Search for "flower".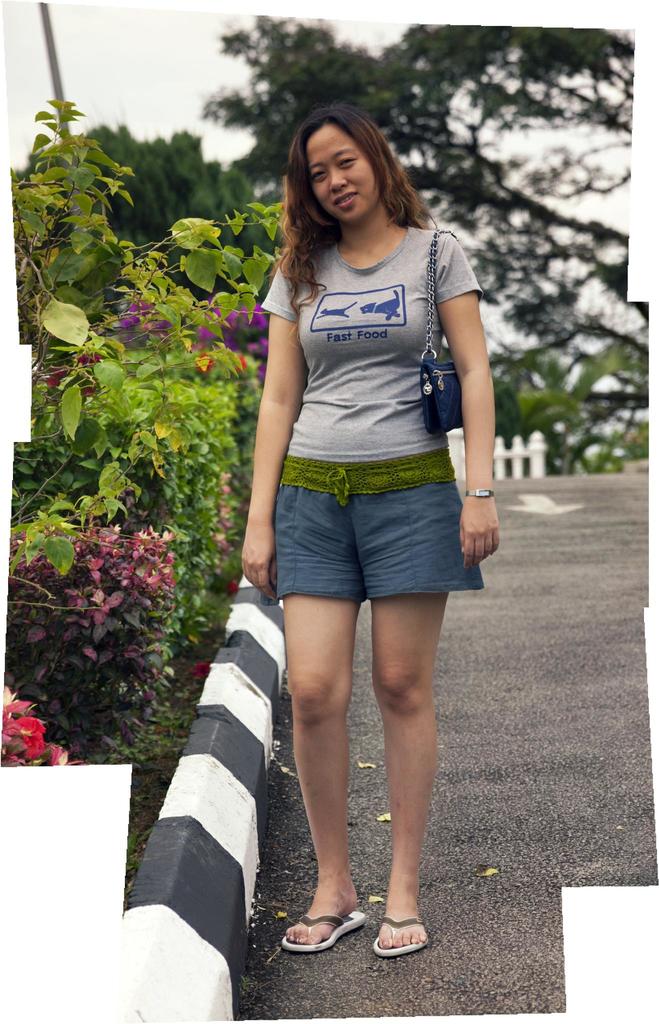
Found at crop(12, 709, 47, 753).
